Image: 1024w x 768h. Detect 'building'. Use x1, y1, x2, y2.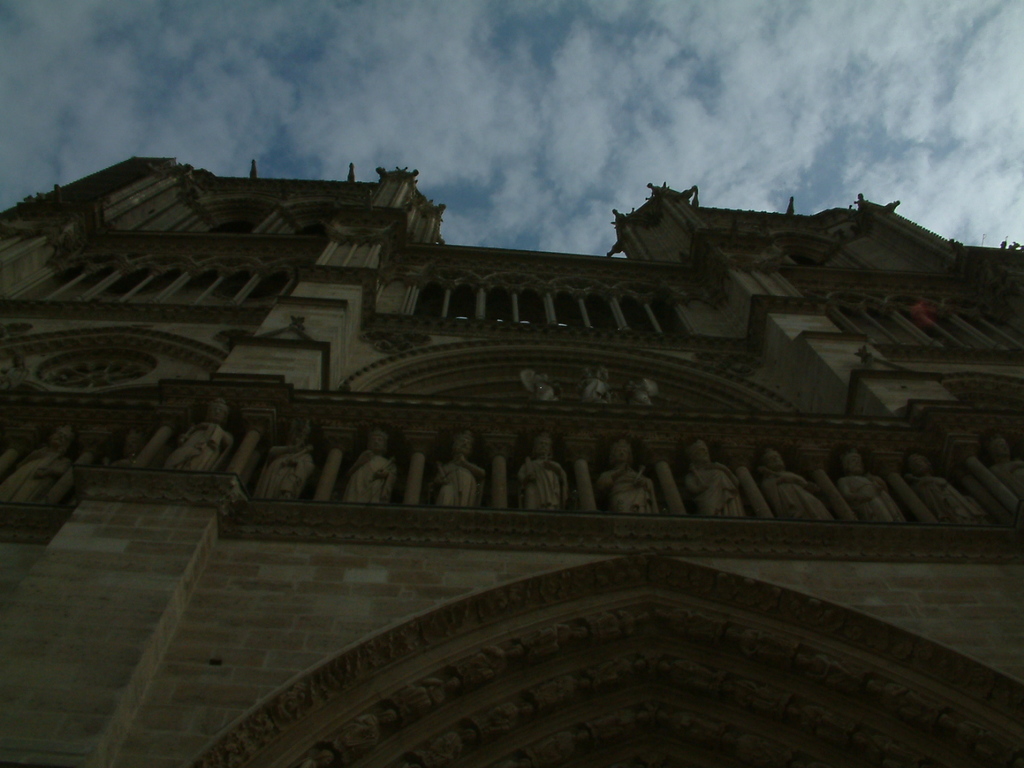
0, 160, 1023, 767.
